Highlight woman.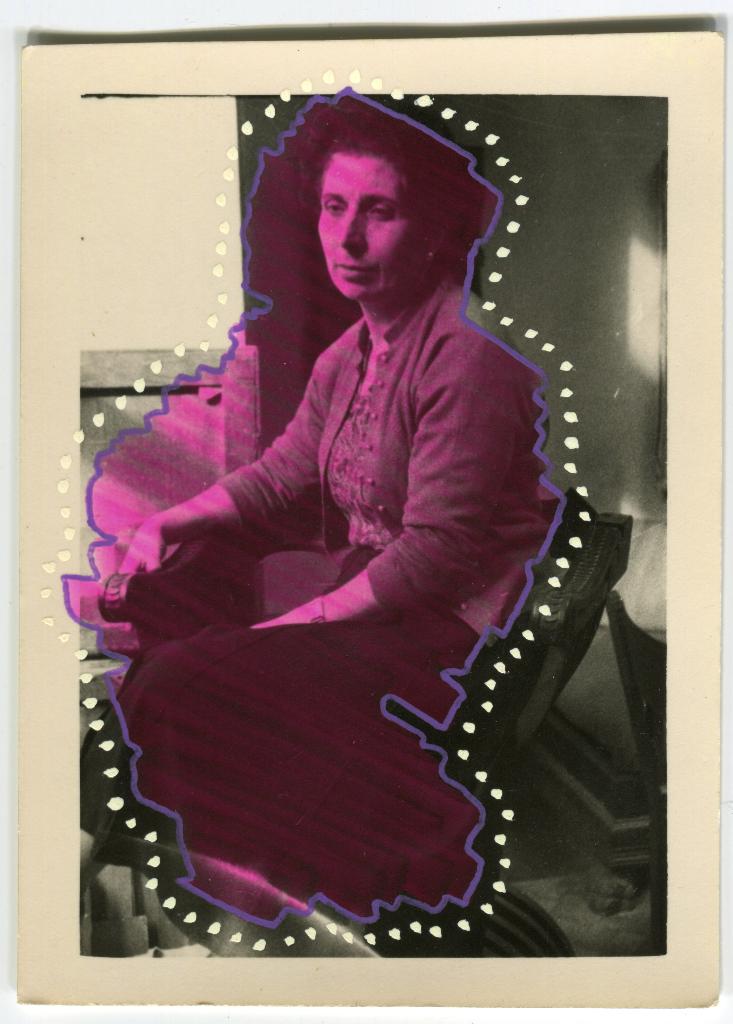
Highlighted region: (98,99,560,916).
